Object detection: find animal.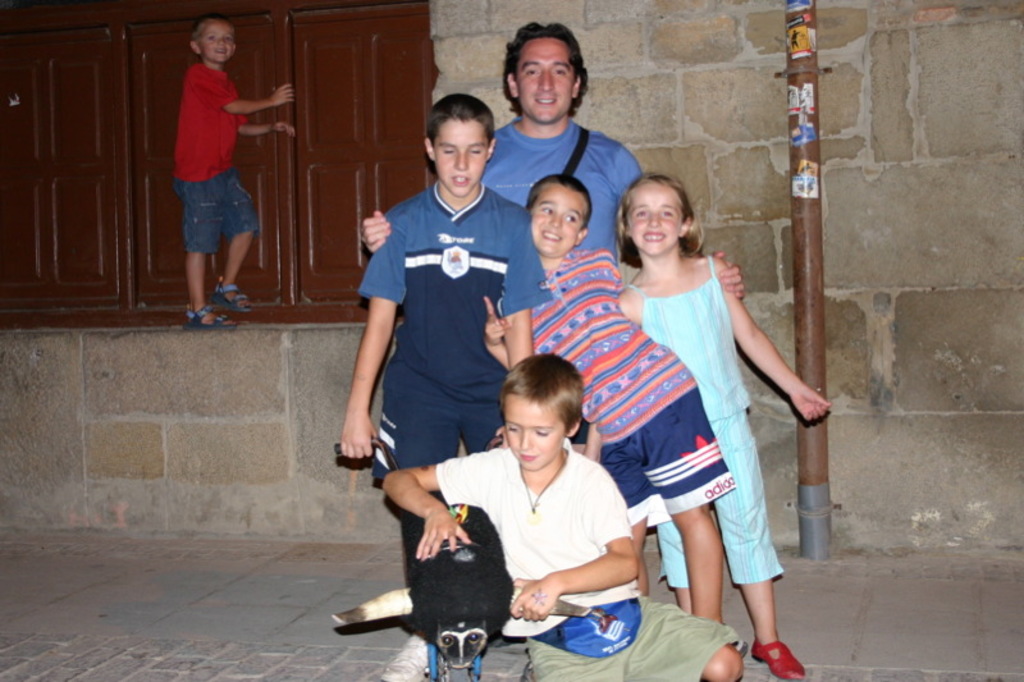
(left=334, top=496, right=593, bottom=681).
